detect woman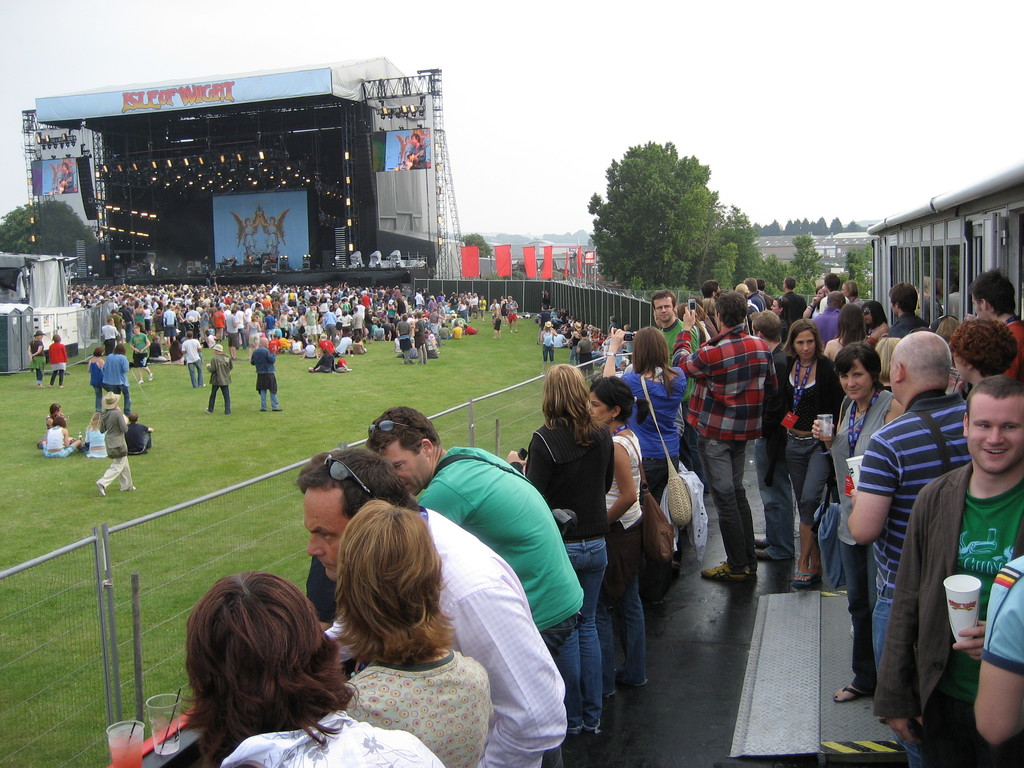
select_region(829, 342, 907, 703)
